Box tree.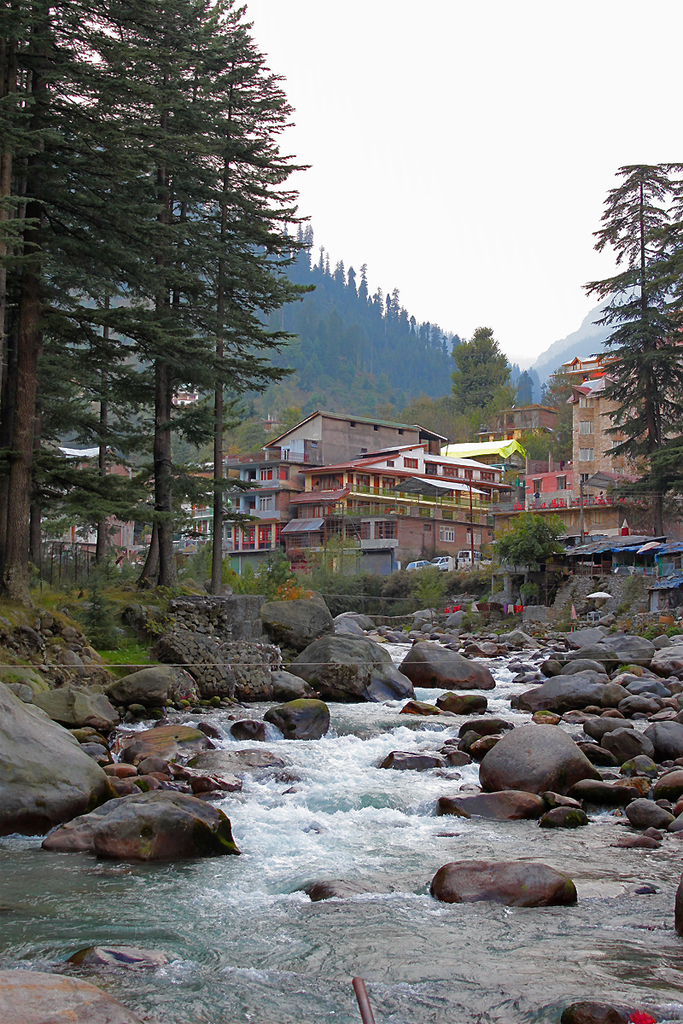
rect(587, 129, 676, 476).
